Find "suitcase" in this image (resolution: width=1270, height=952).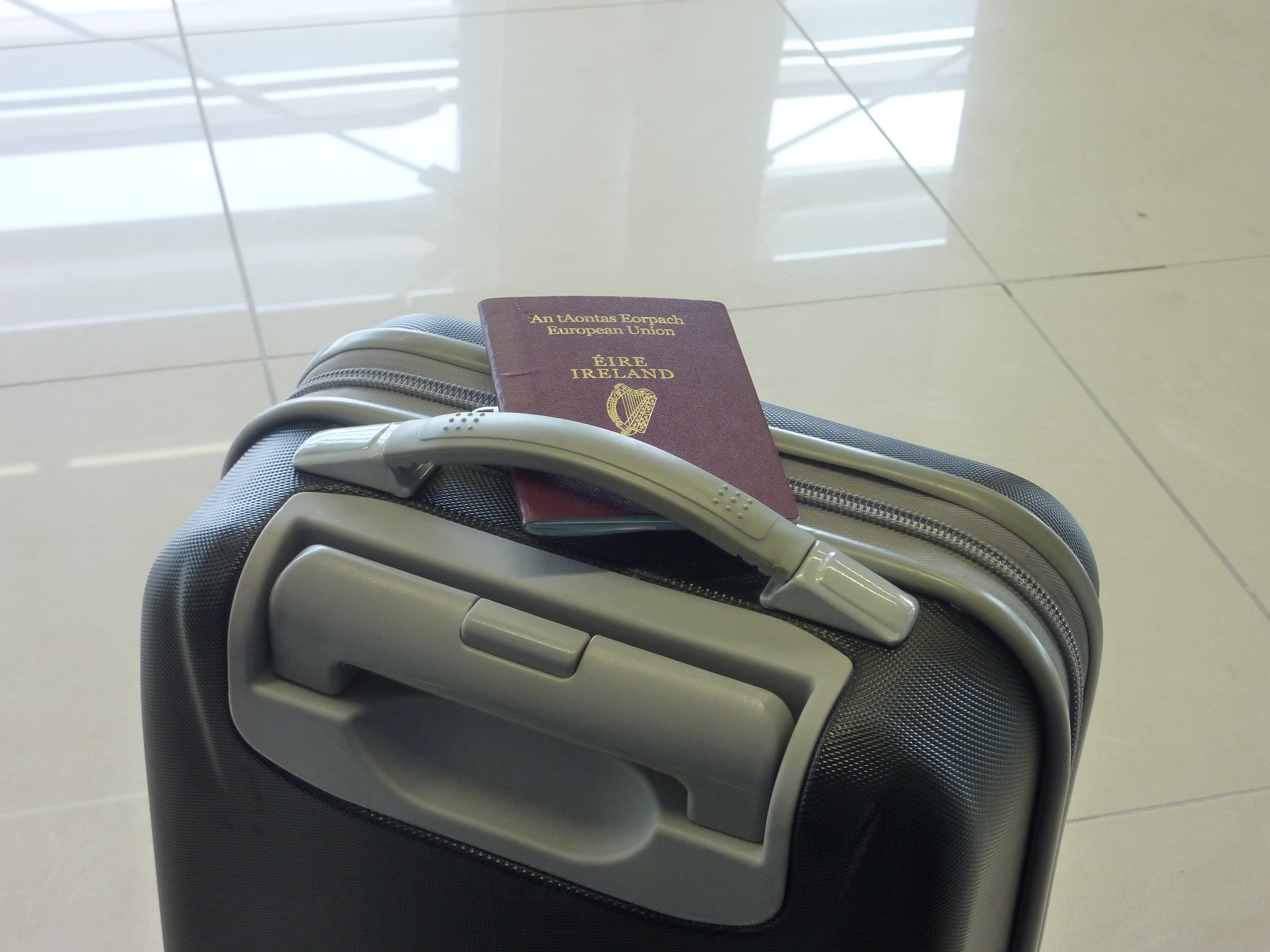
locate(47, 106, 384, 330).
